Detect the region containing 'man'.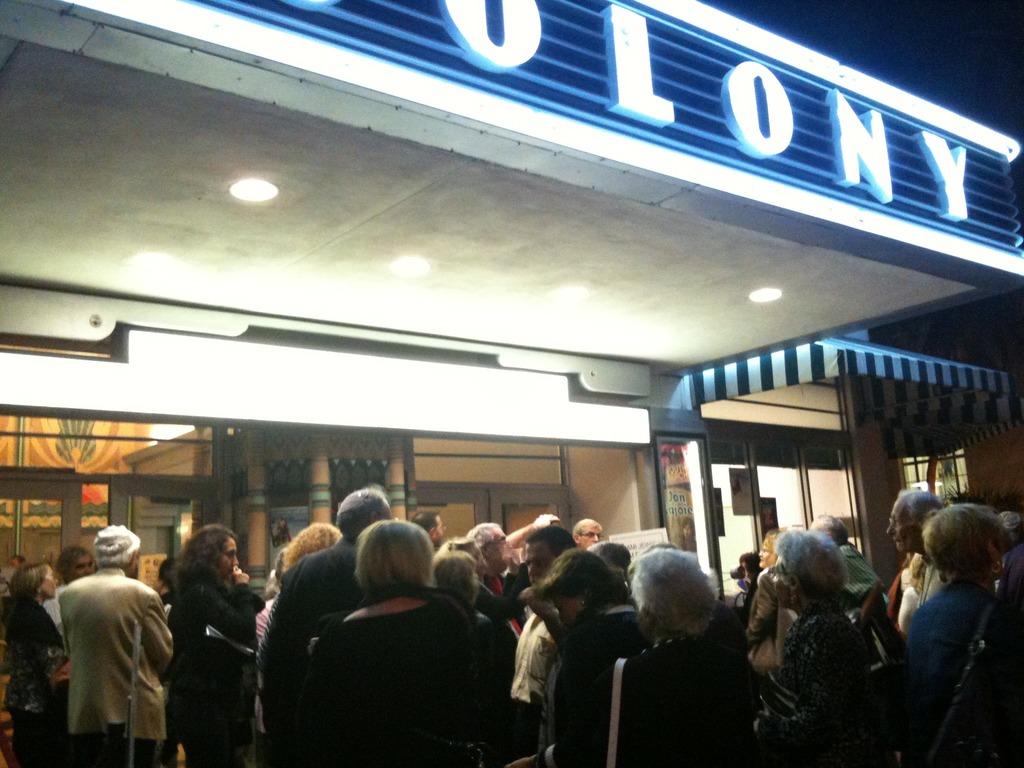
(x1=49, y1=532, x2=173, y2=767).
